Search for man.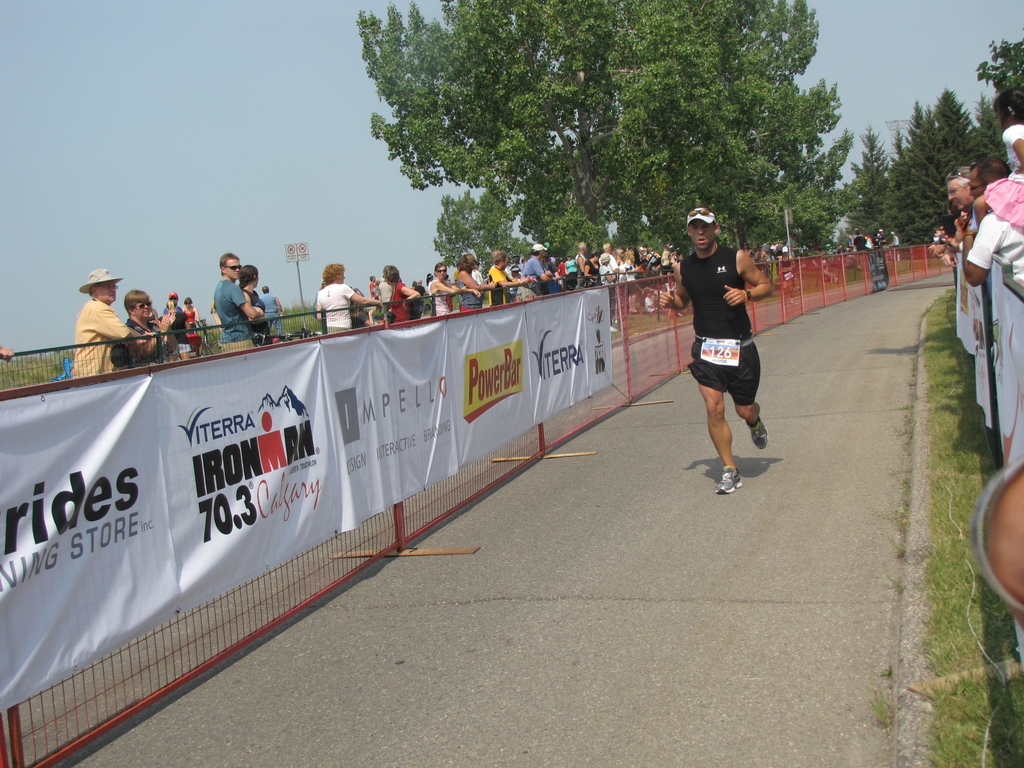
Found at (887,231,900,258).
